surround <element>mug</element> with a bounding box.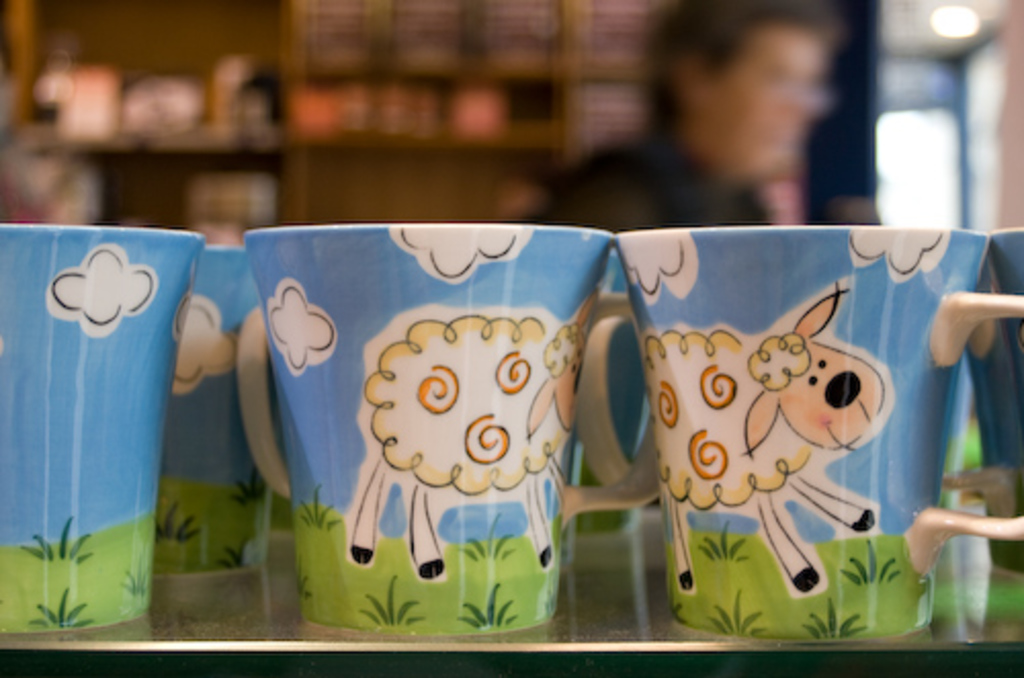
detection(961, 223, 1022, 578).
